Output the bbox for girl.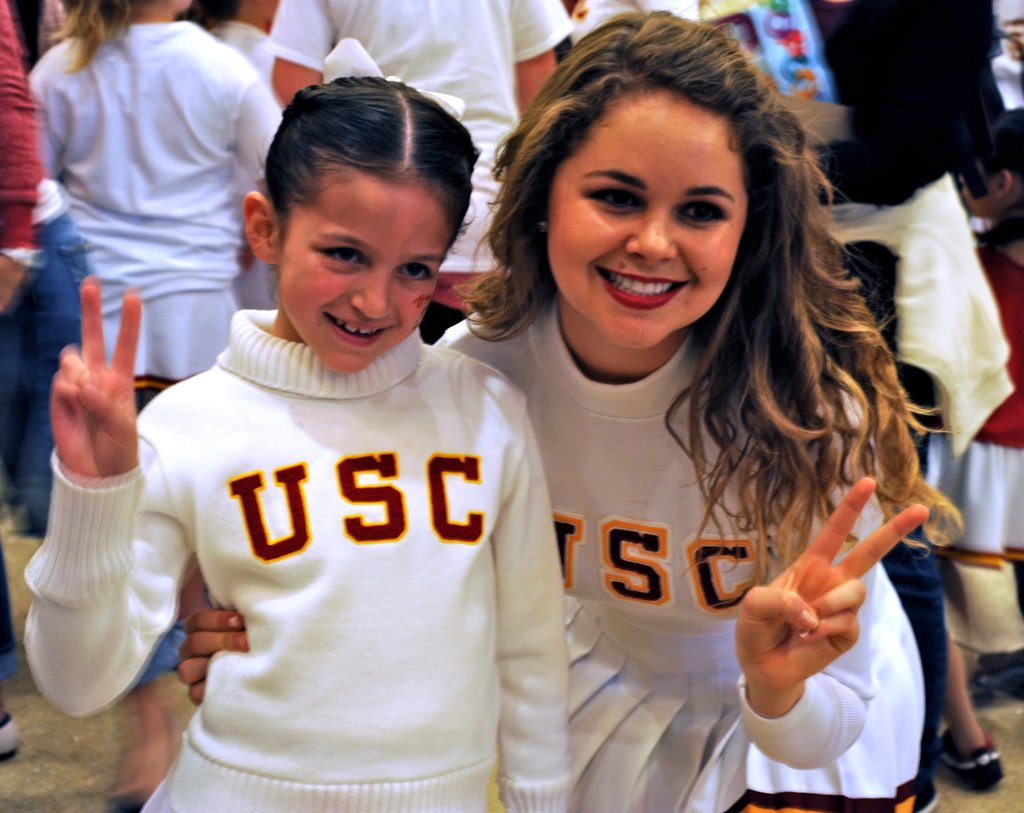
left=27, top=0, right=284, bottom=806.
